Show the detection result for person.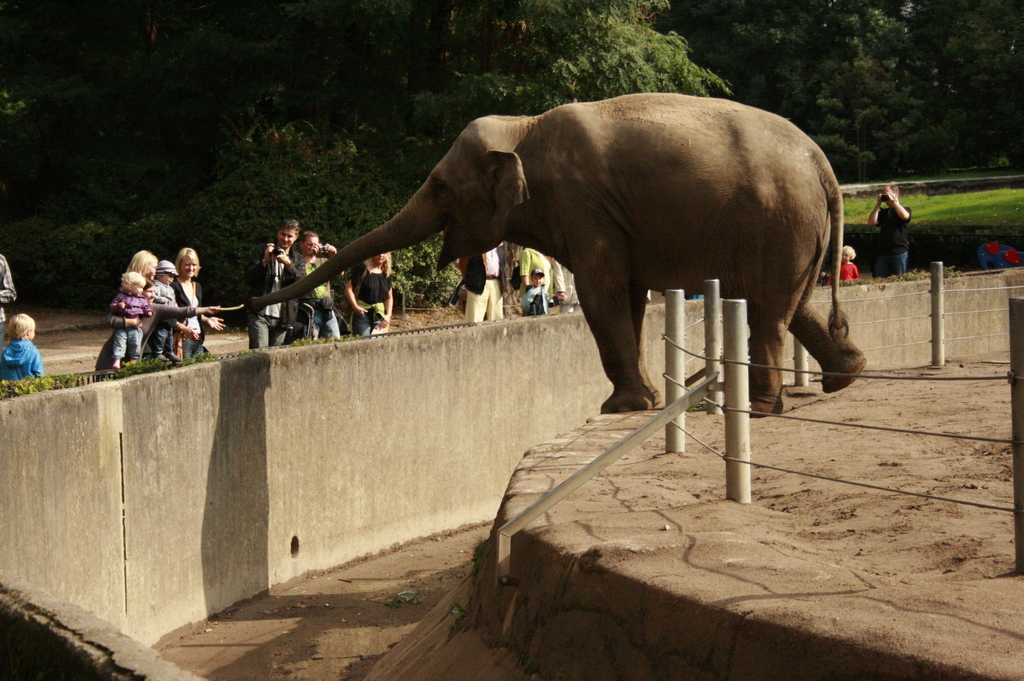
region(294, 229, 347, 346).
